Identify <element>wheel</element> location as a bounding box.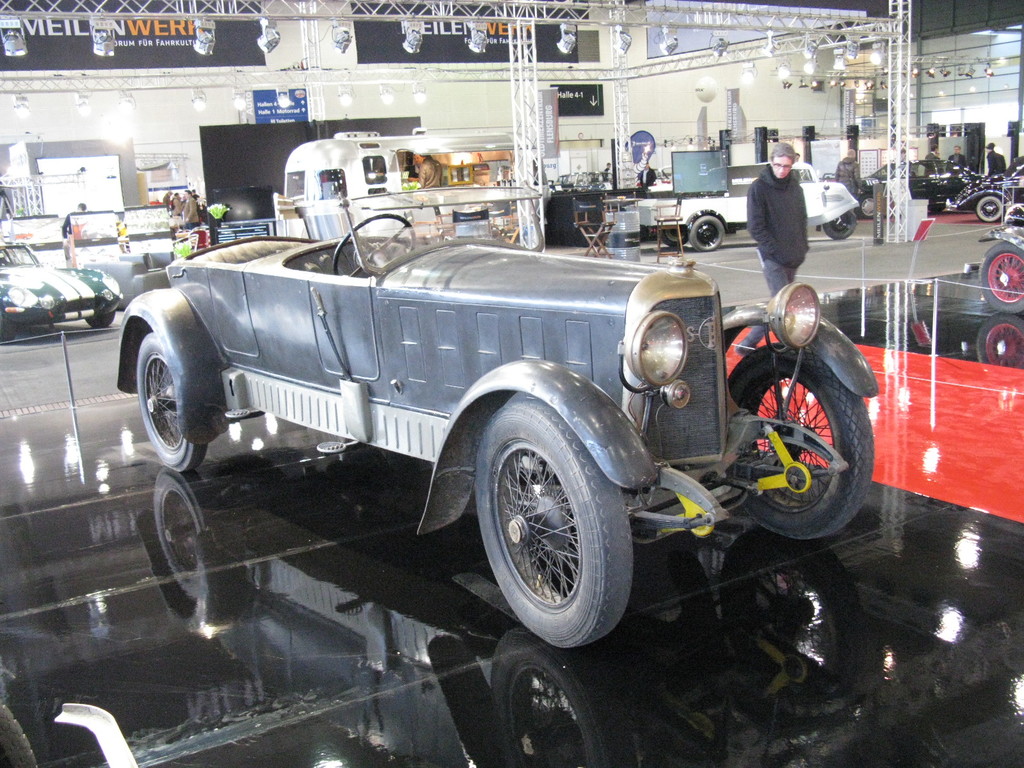
box=[822, 211, 856, 240].
